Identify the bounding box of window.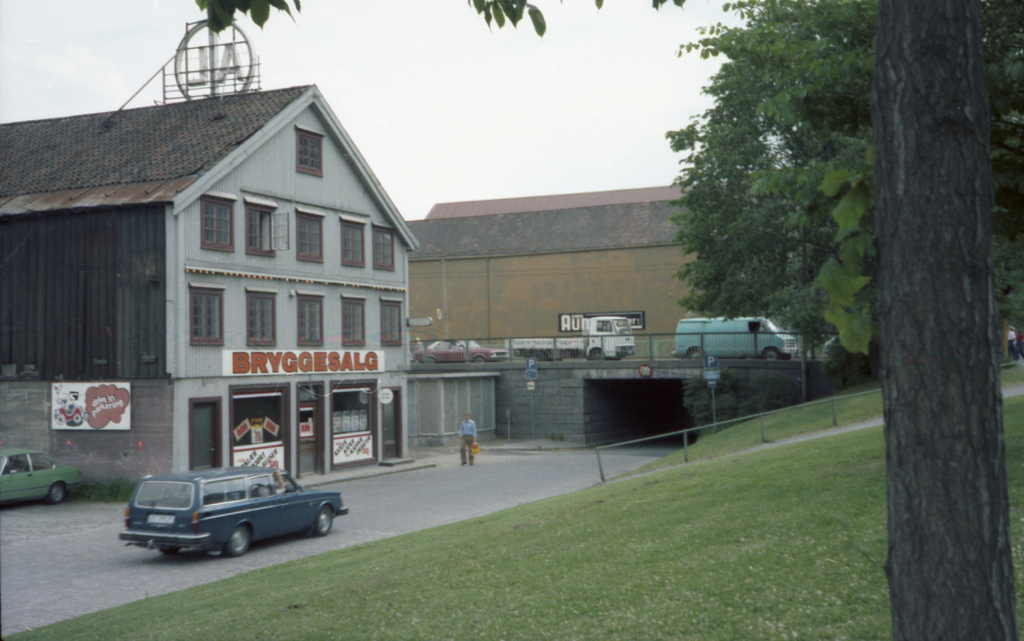
246:202:283:257.
